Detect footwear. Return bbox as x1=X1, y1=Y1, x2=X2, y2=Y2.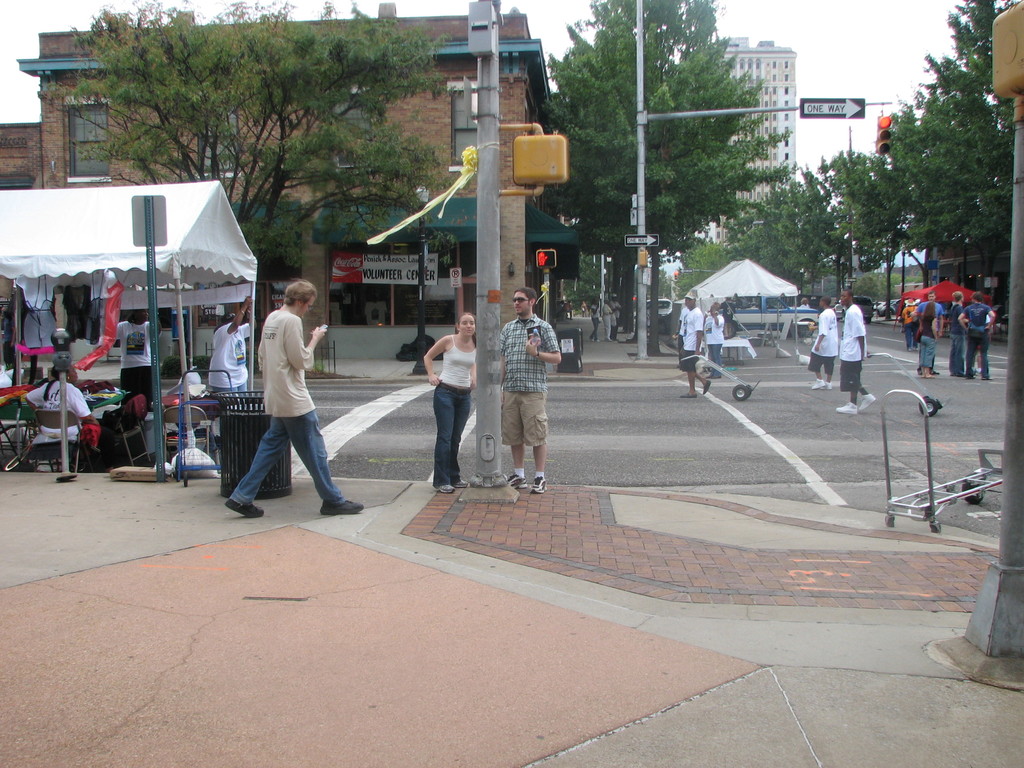
x1=702, y1=380, x2=712, y2=397.
